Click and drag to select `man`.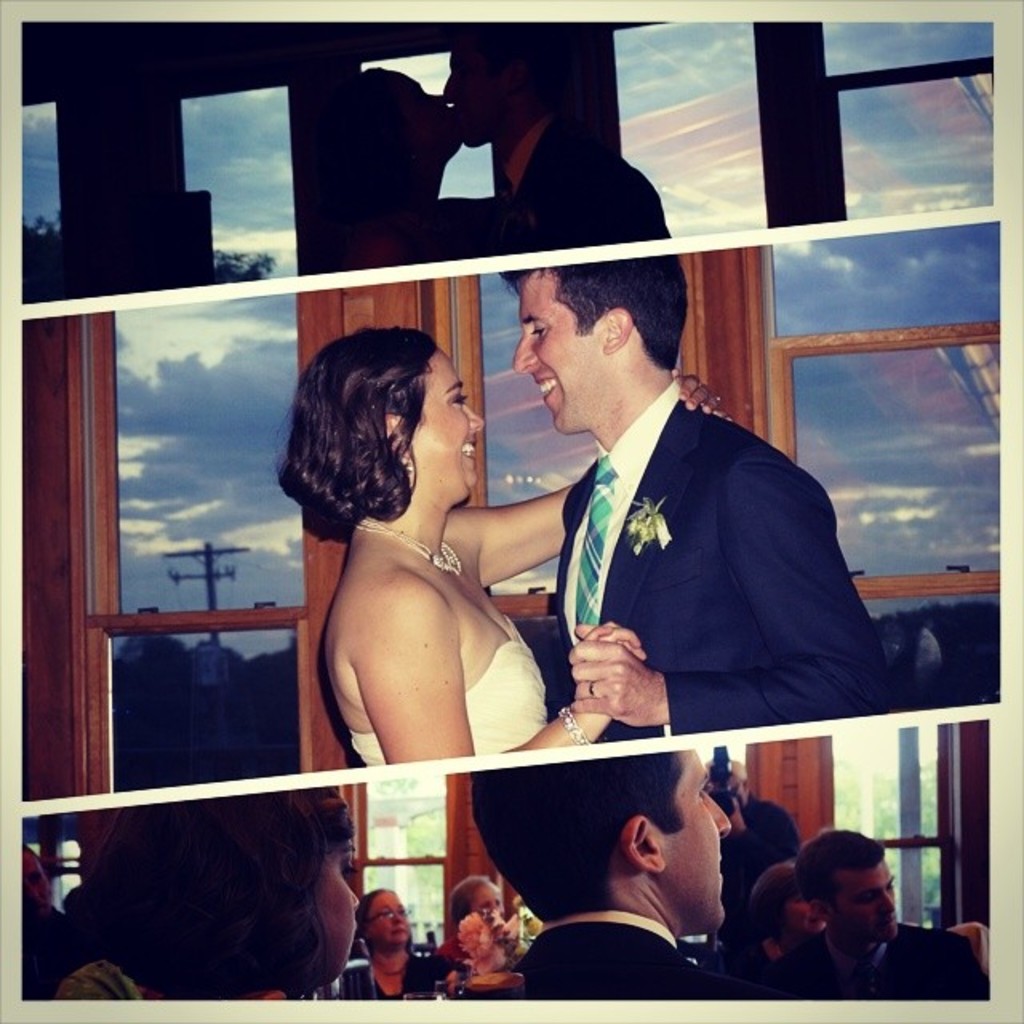
Selection: {"left": 453, "top": 758, "right": 733, "bottom": 994}.
